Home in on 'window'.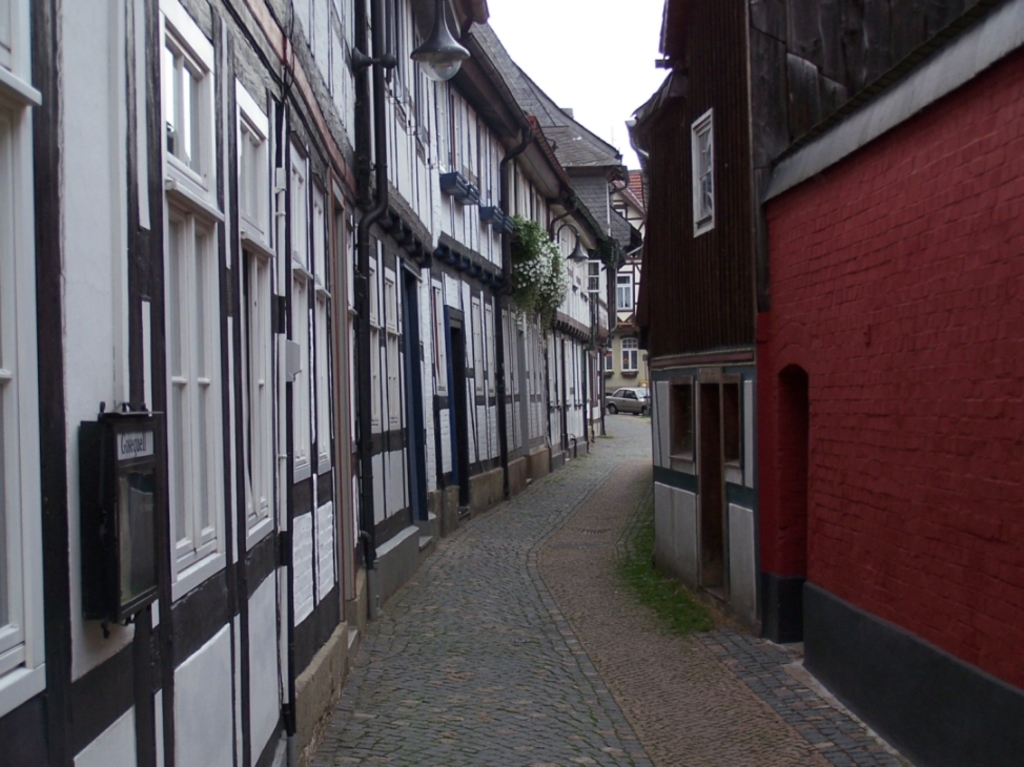
Homed in at select_region(0, 0, 40, 719).
